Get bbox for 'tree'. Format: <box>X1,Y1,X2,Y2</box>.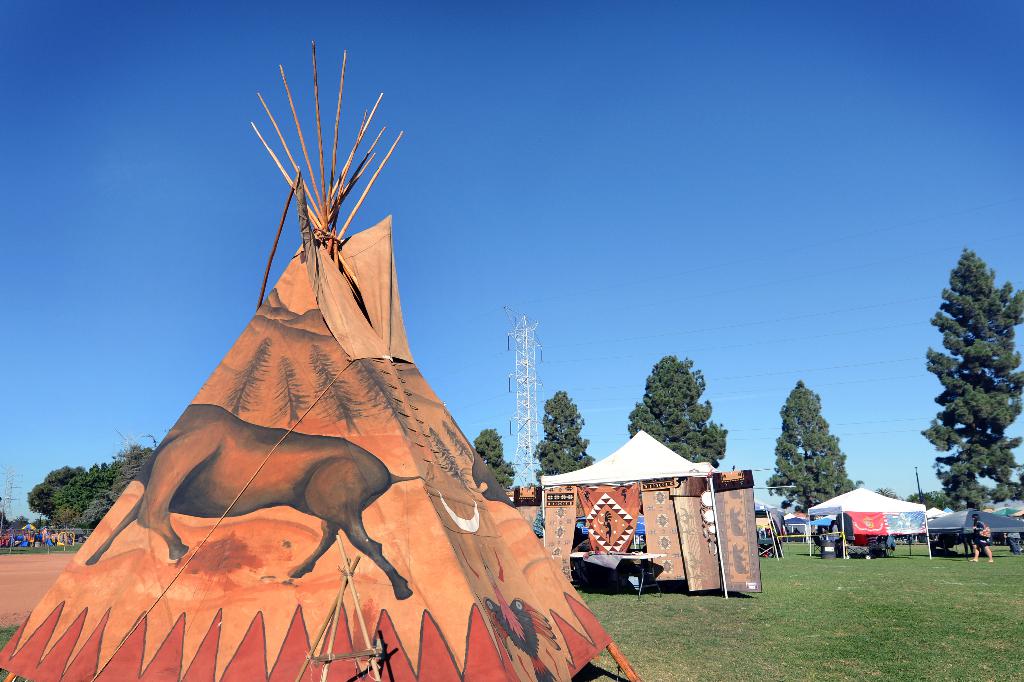
<box>534,392,594,489</box>.
